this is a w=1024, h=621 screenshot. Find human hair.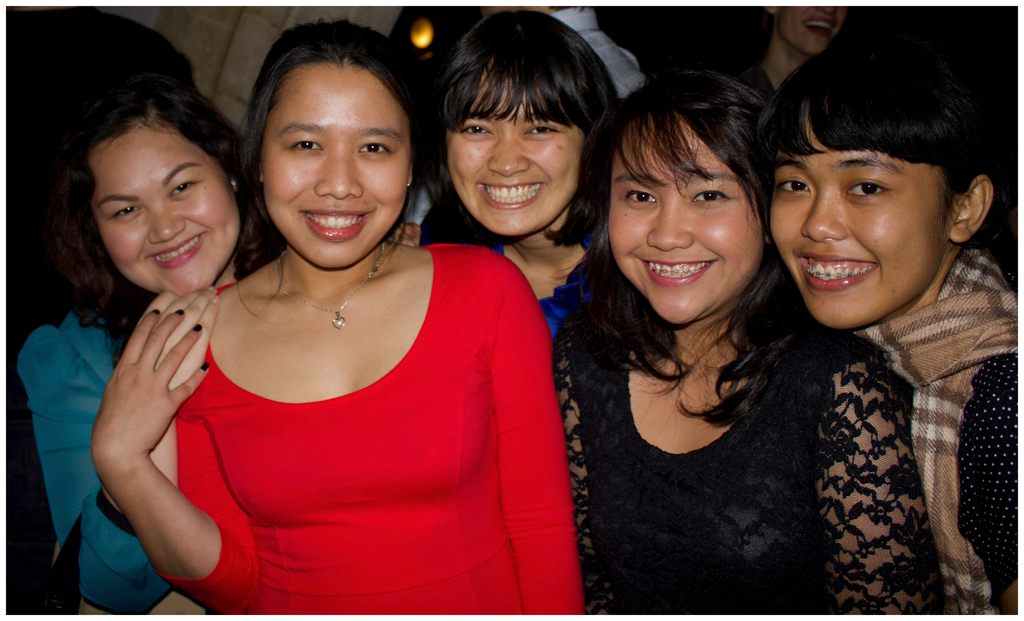
Bounding box: (x1=50, y1=78, x2=243, y2=364).
